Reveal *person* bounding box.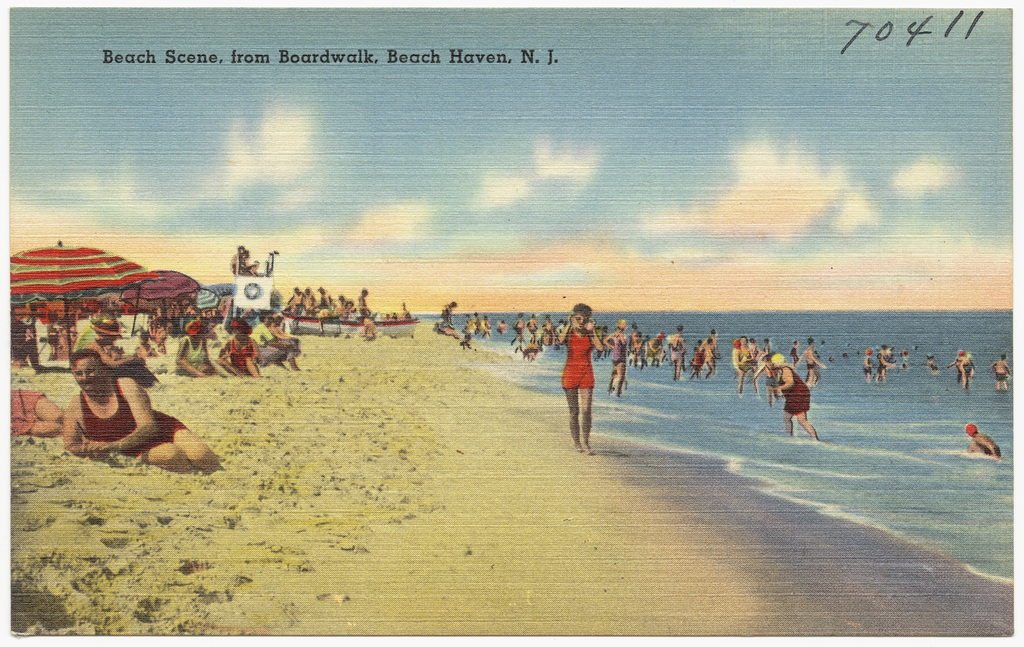
Revealed: [x1=176, y1=321, x2=218, y2=379].
